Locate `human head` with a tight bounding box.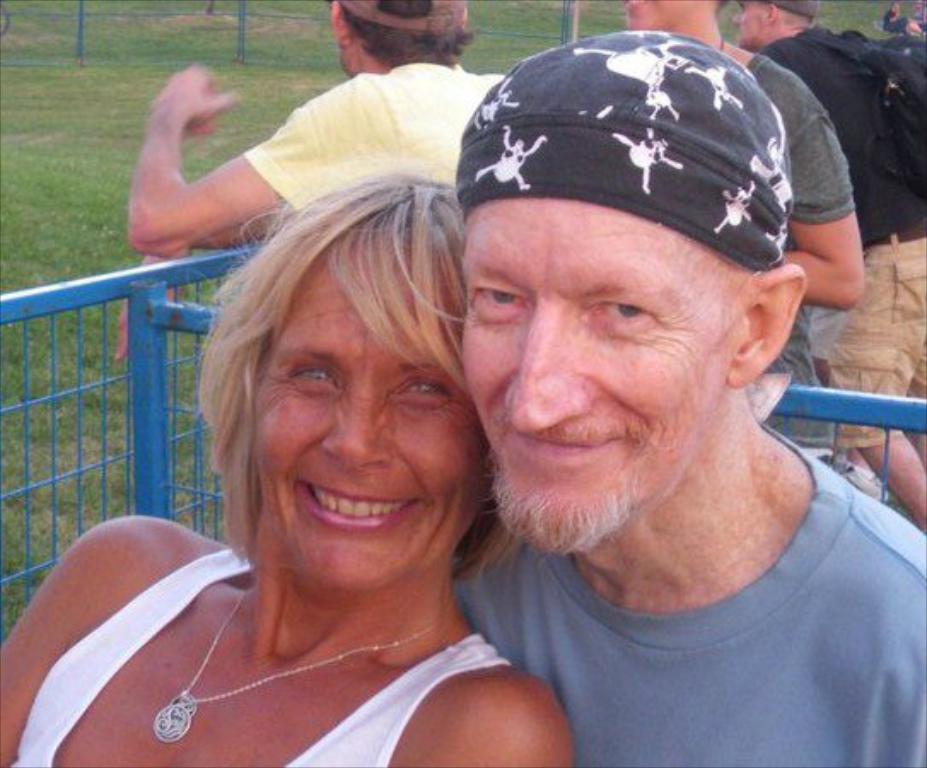
x1=432 y1=32 x2=801 y2=471.
